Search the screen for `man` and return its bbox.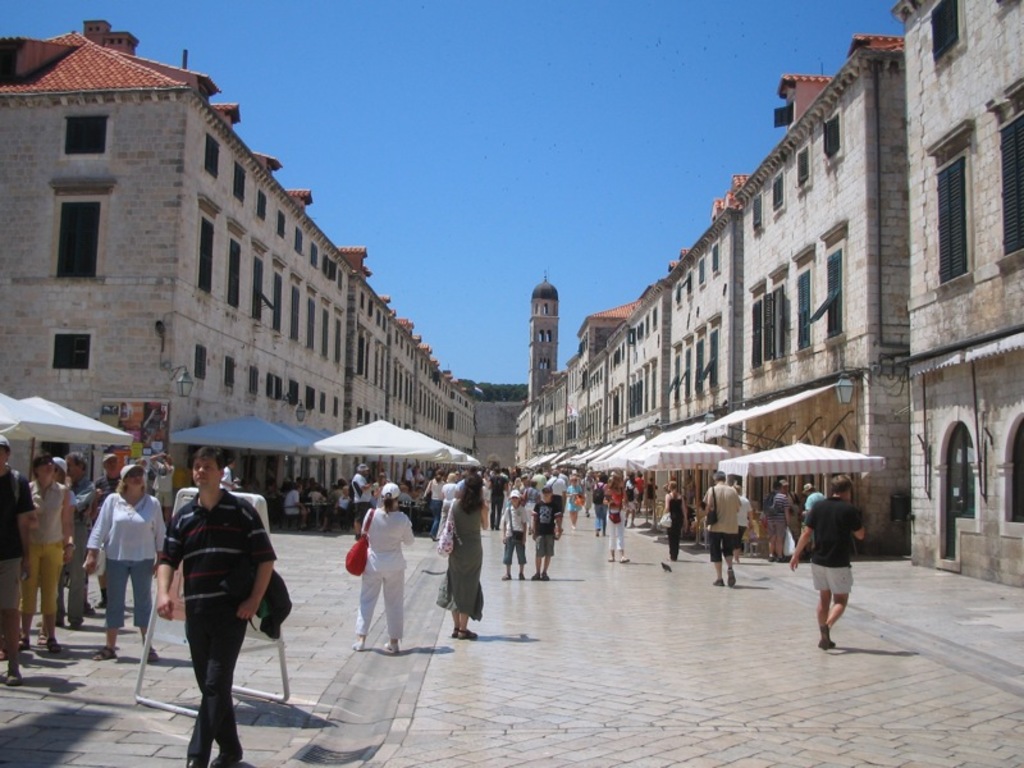
Found: bbox=[97, 454, 120, 617].
